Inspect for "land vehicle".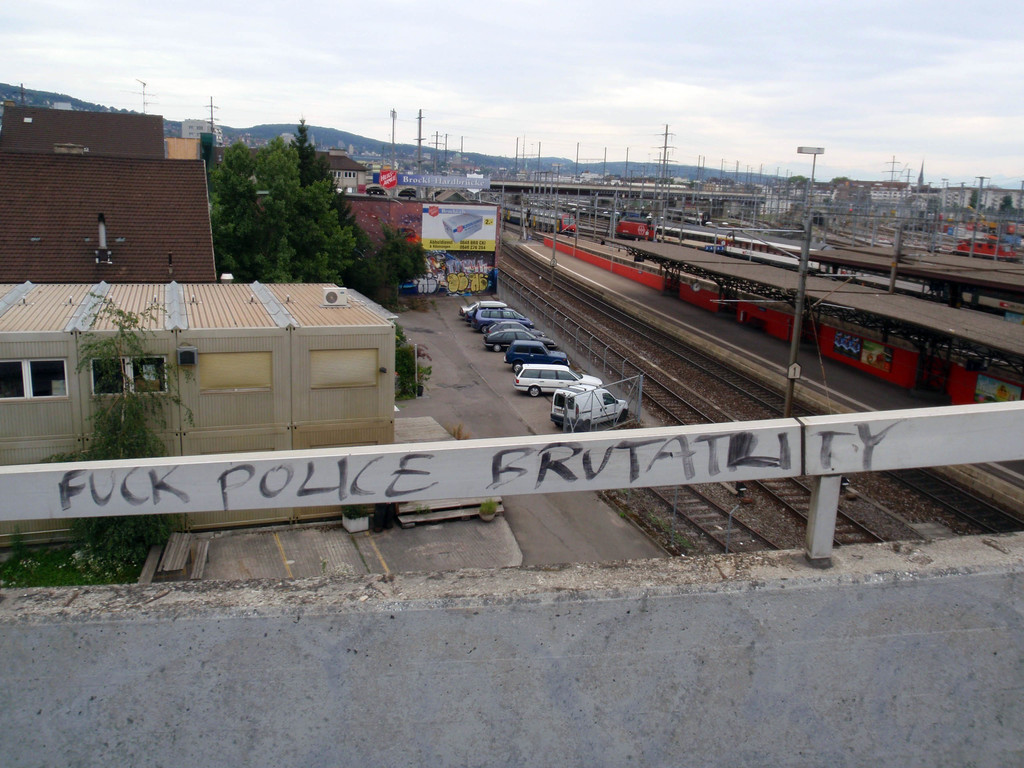
Inspection: (left=501, top=203, right=578, bottom=234).
